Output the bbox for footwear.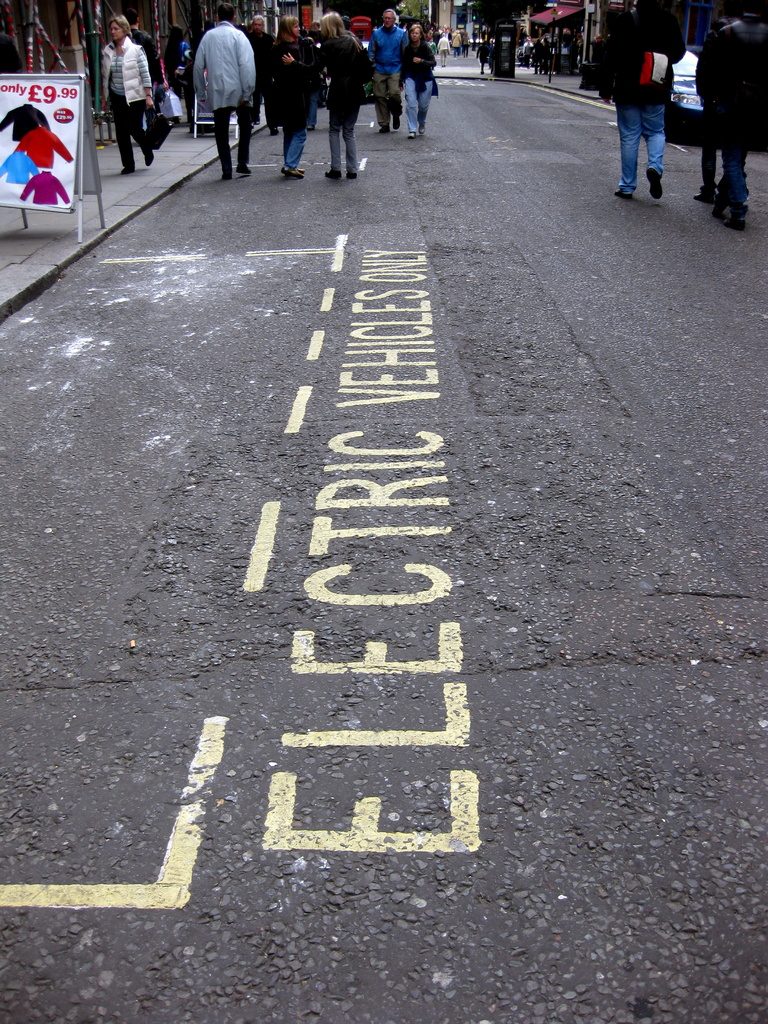
x1=303 y1=123 x2=319 y2=132.
